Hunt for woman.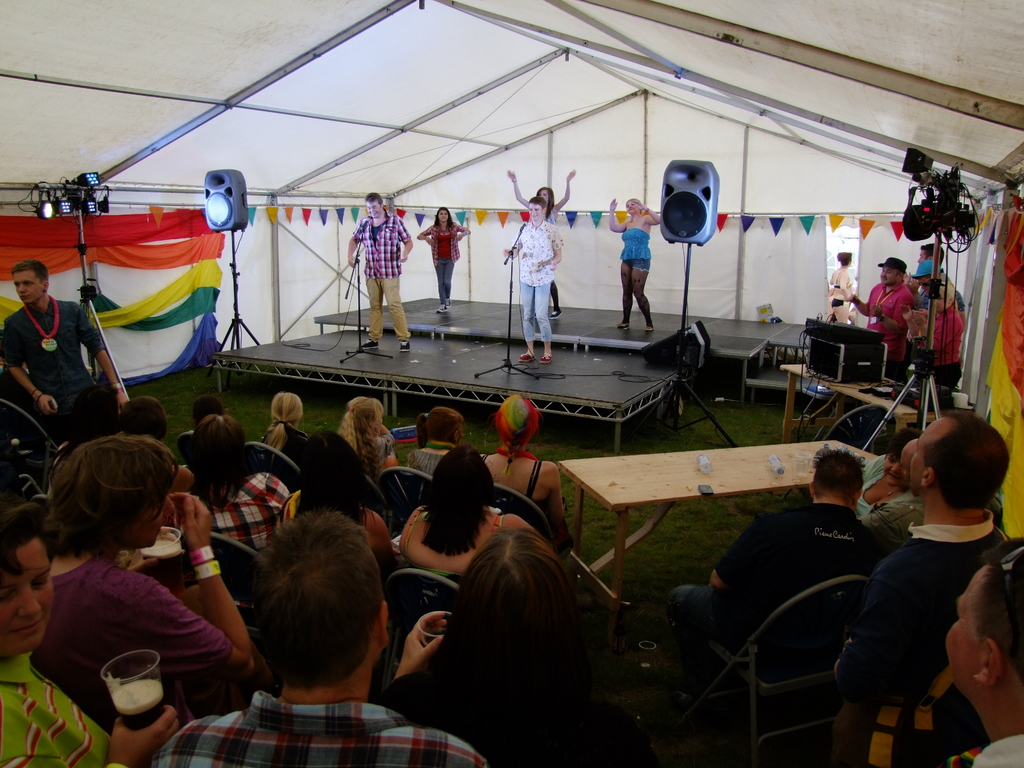
Hunted down at 853/431/925/541.
